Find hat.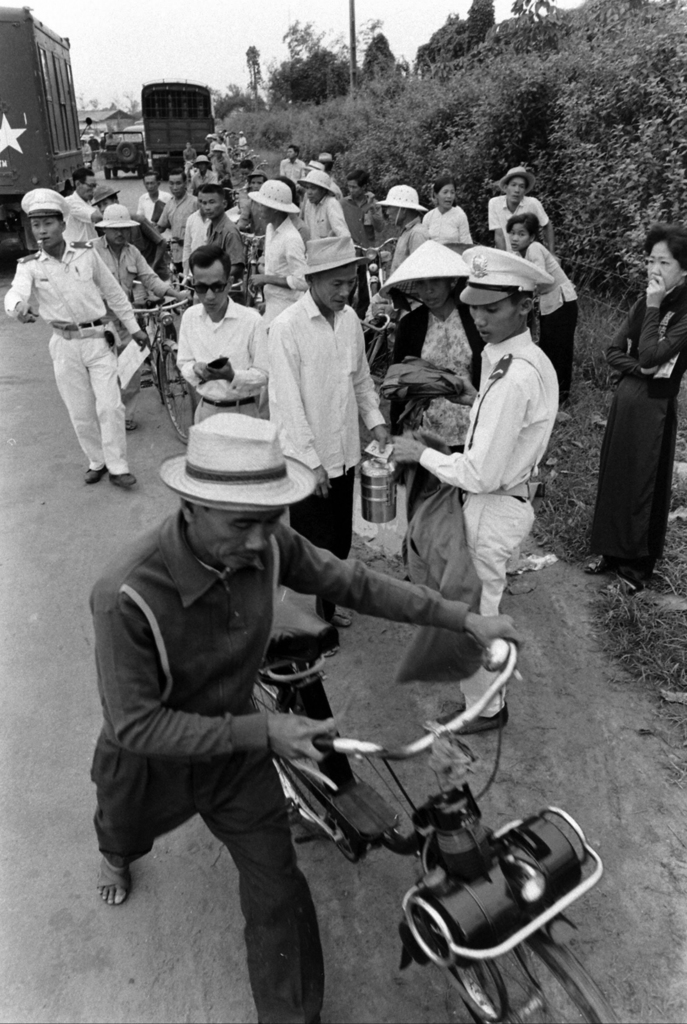
Rect(295, 168, 338, 199).
